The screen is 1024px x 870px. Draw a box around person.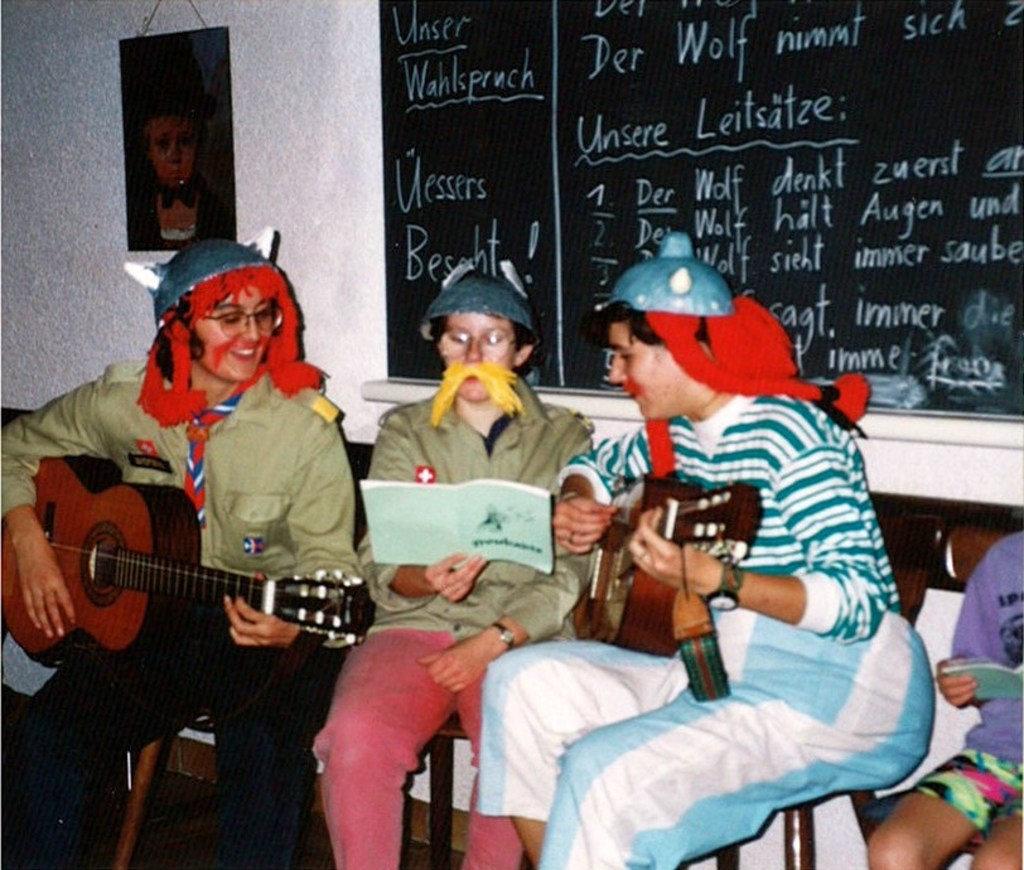
x1=315 y1=250 x2=607 y2=869.
